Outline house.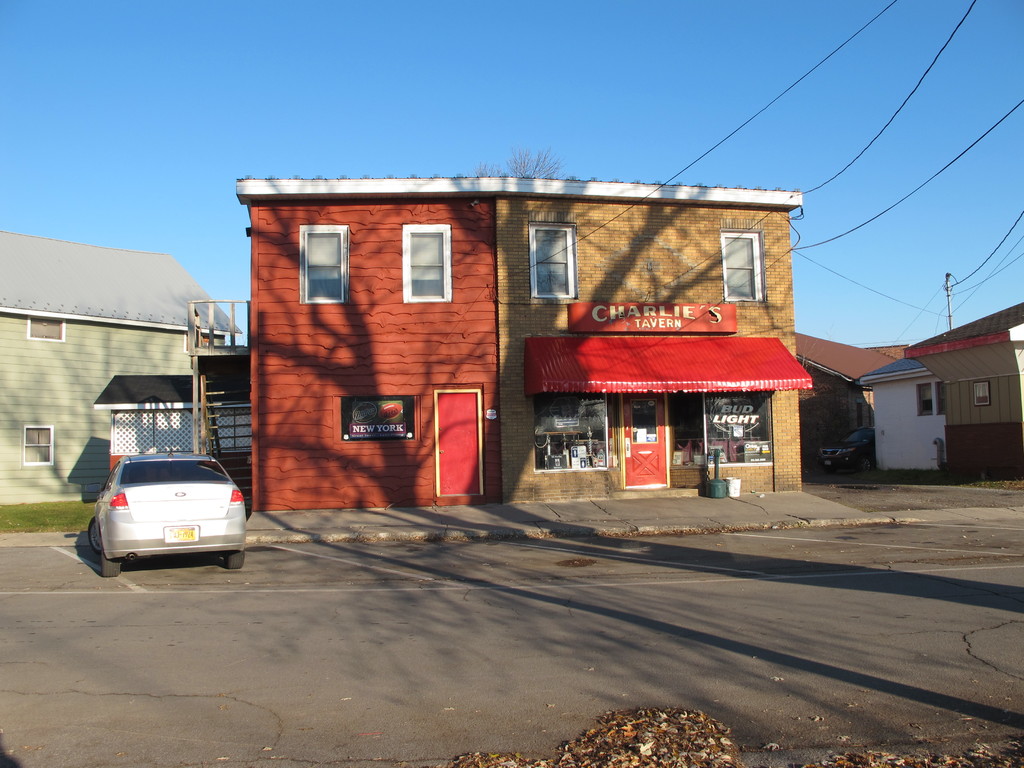
Outline: Rect(809, 270, 1018, 487).
